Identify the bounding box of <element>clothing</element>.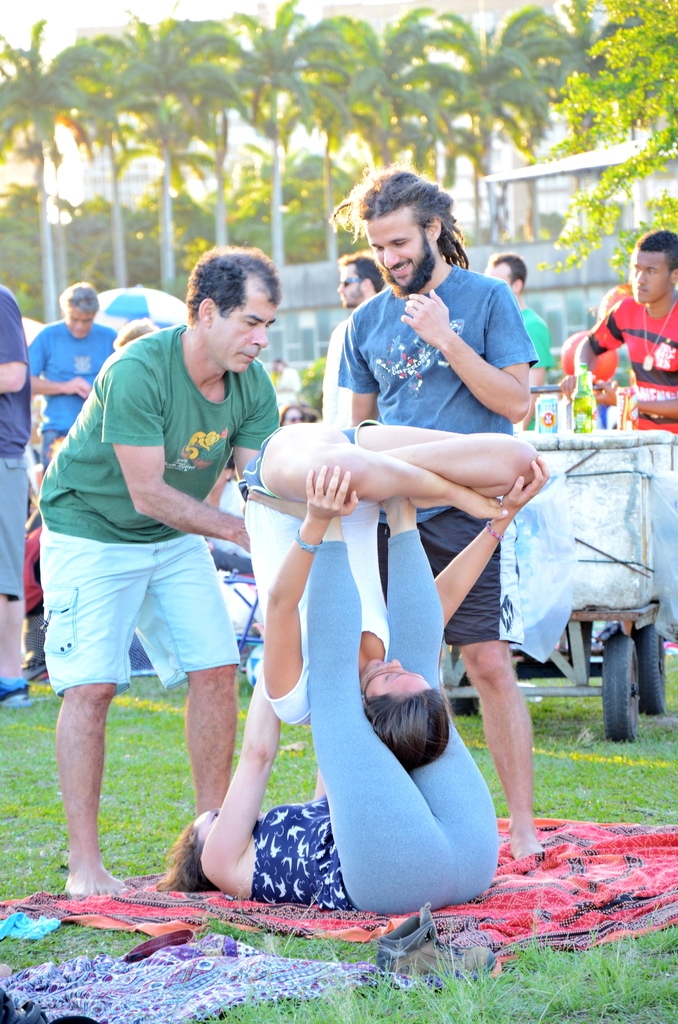
<region>0, 285, 36, 585</region>.
